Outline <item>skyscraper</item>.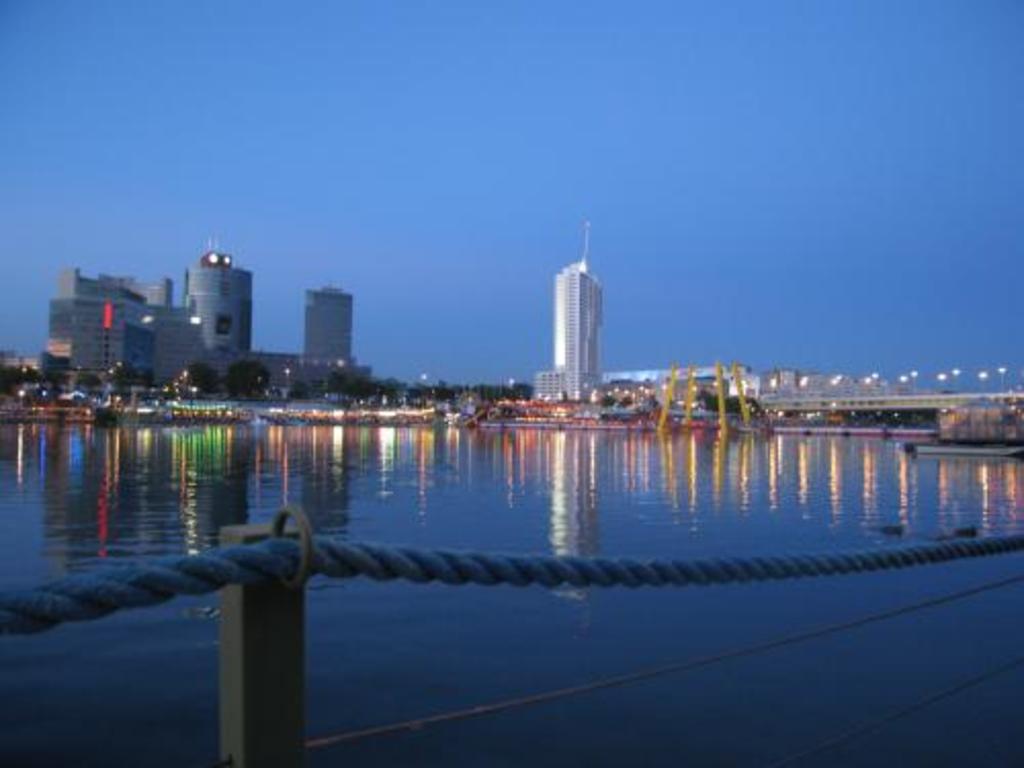
Outline: x1=530 y1=227 x2=621 y2=414.
